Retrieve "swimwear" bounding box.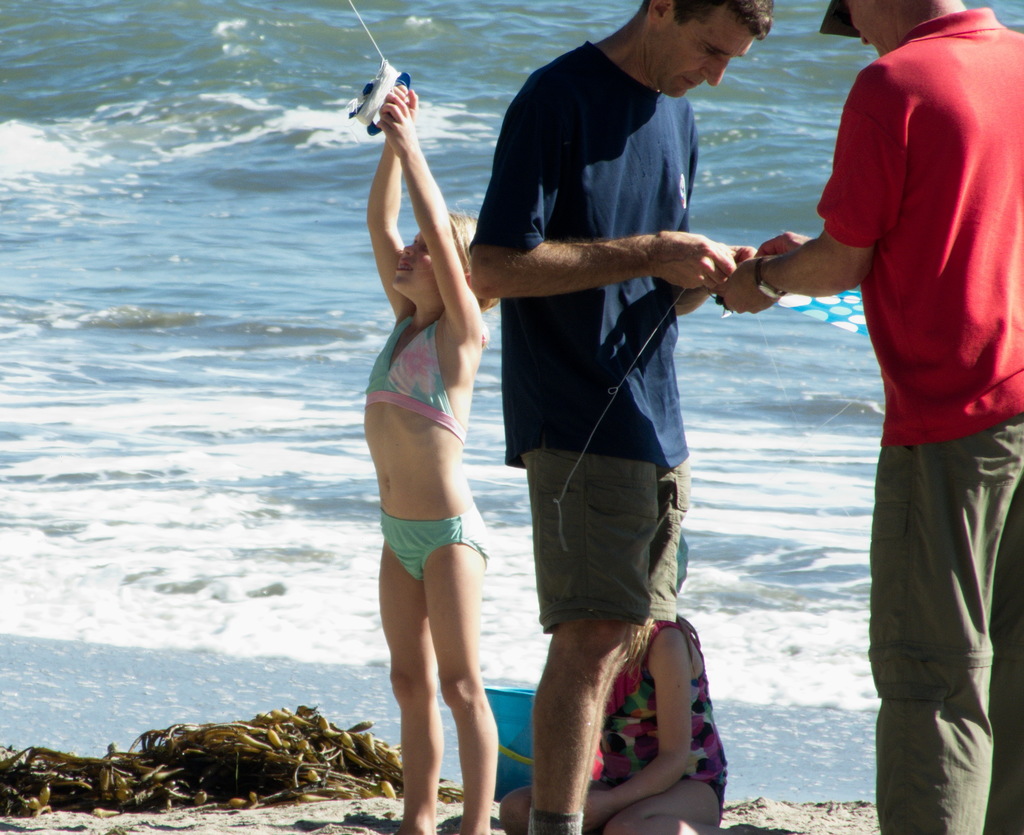
Bounding box: <region>582, 601, 728, 813</region>.
